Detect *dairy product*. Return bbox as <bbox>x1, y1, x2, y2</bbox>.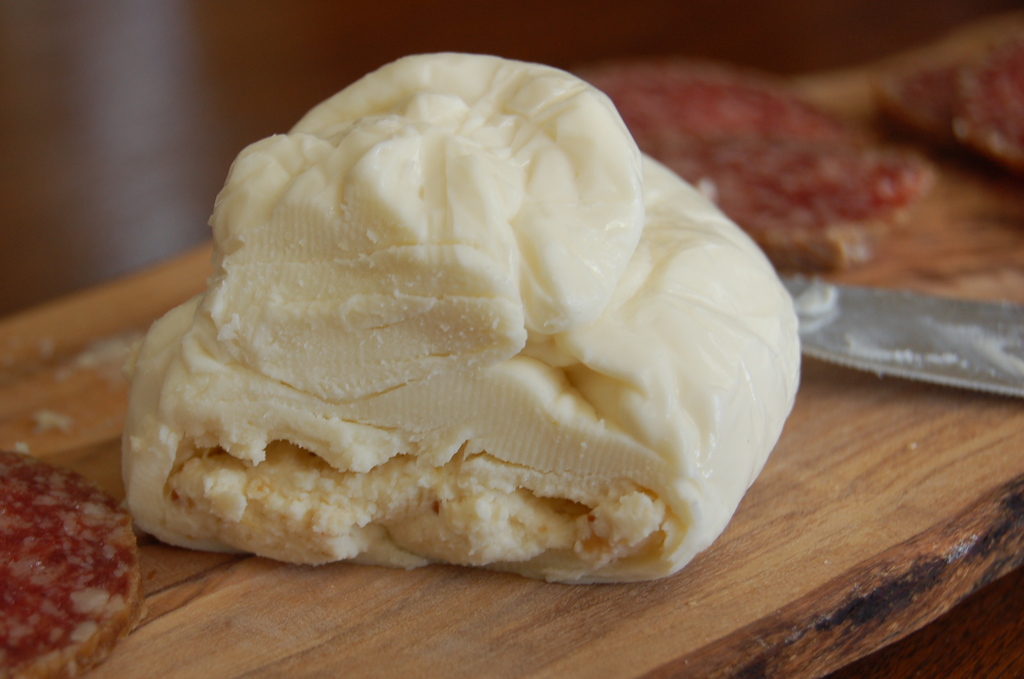
<bbox>170, 61, 773, 568</bbox>.
